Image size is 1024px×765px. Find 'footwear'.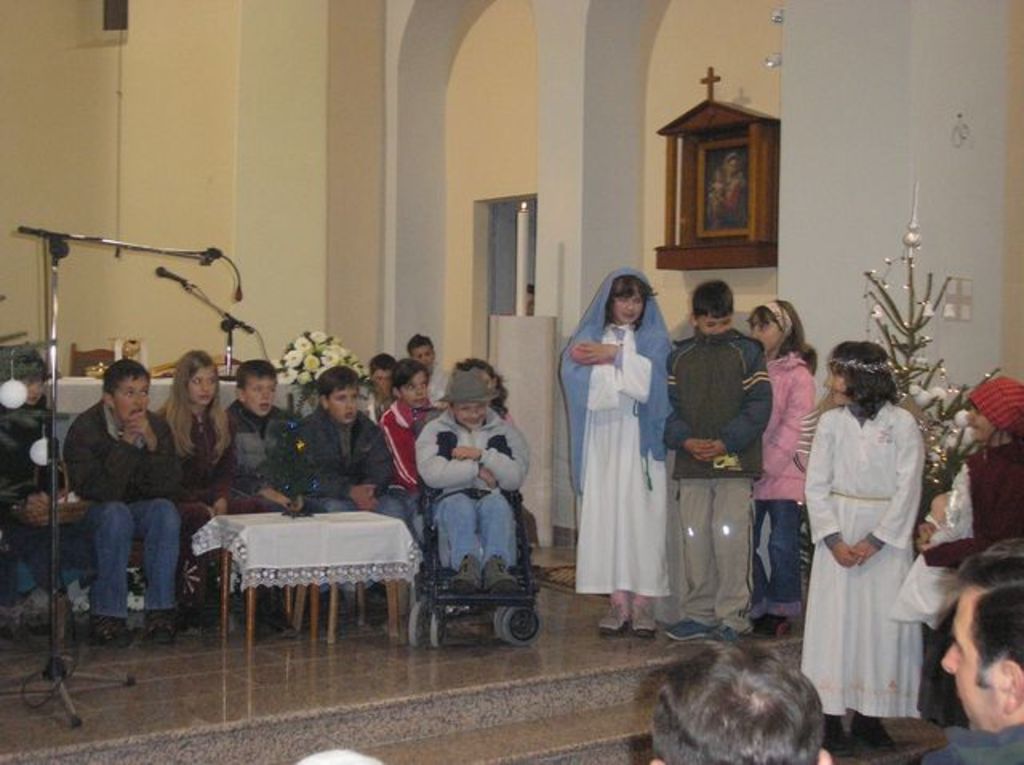
<box>664,619,709,640</box>.
